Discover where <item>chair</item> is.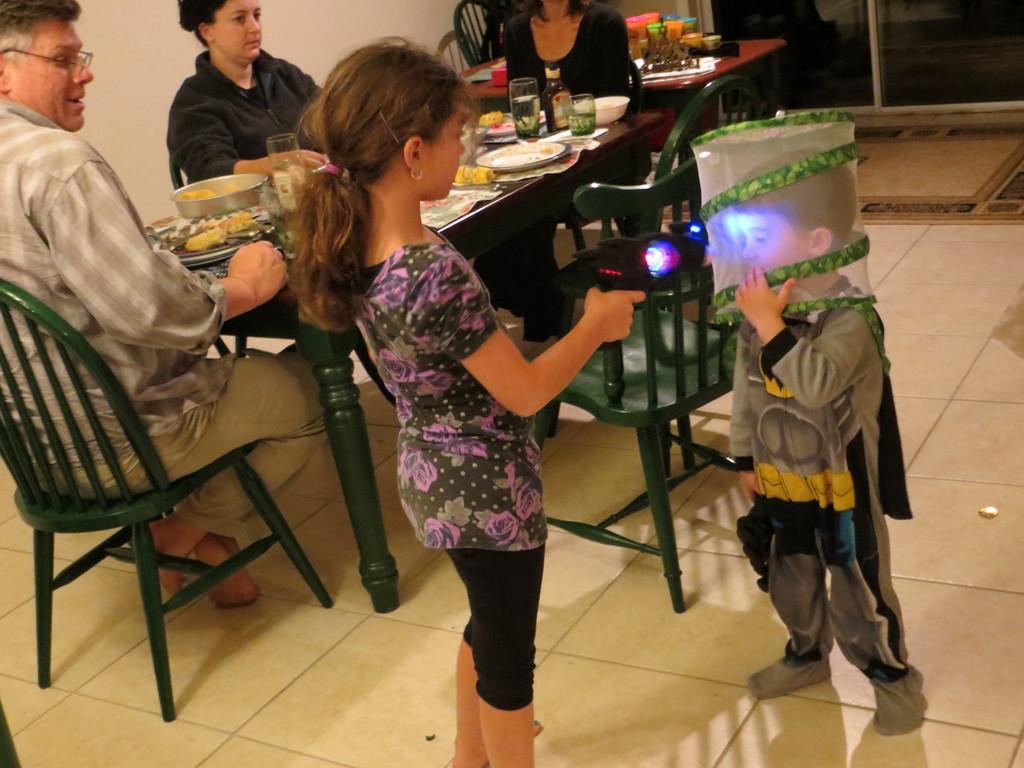
Discovered at (632, 72, 780, 312).
